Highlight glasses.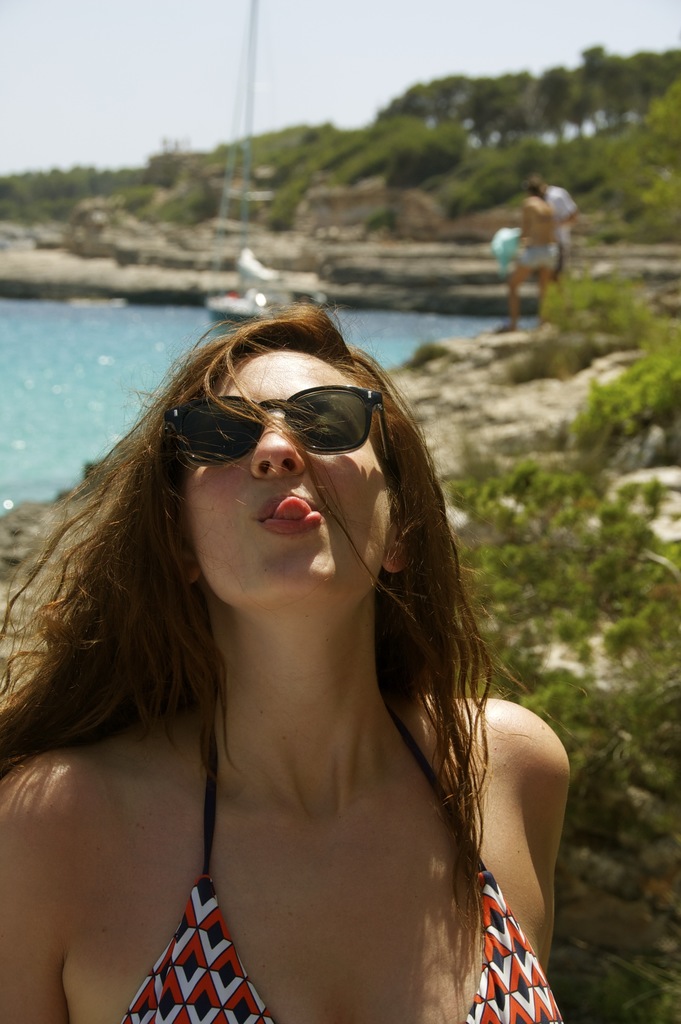
Highlighted region: Rect(154, 385, 399, 489).
